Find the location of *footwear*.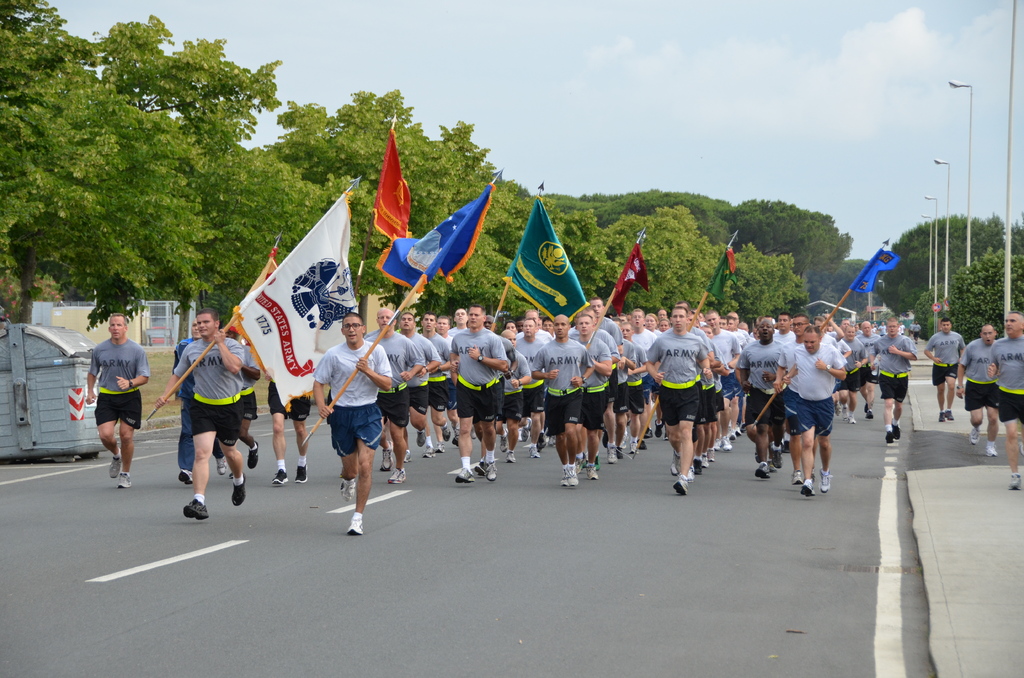
Location: <box>1010,474,1023,491</box>.
